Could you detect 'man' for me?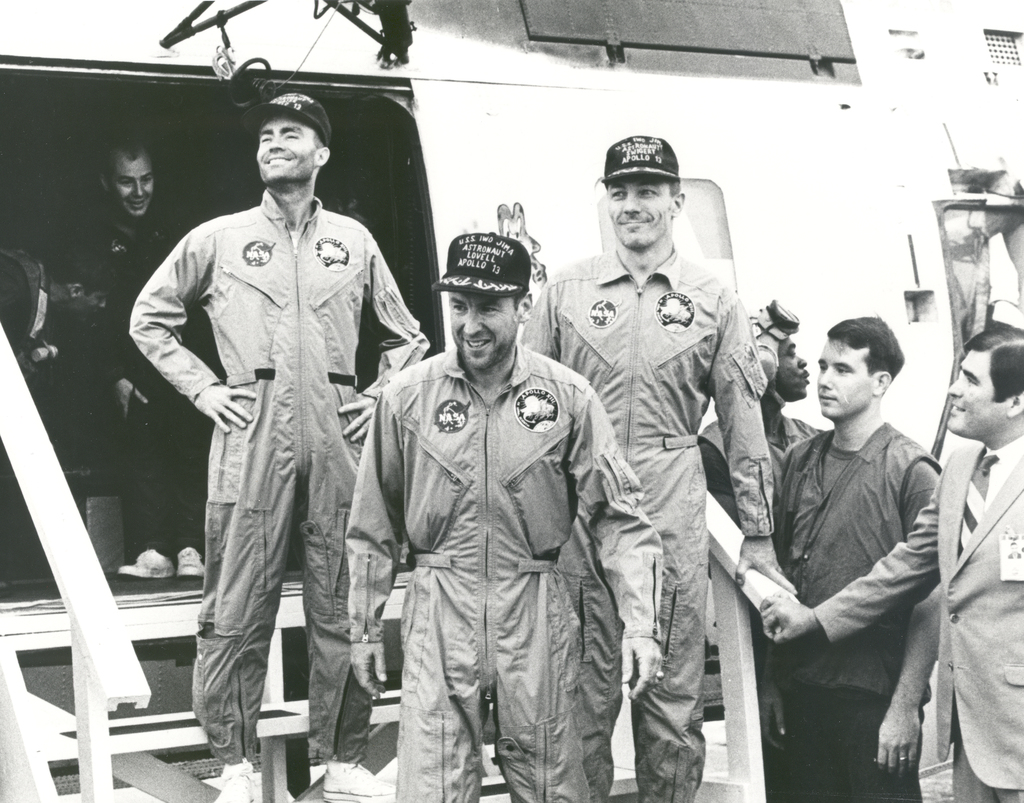
Detection result: 690:293:832:777.
